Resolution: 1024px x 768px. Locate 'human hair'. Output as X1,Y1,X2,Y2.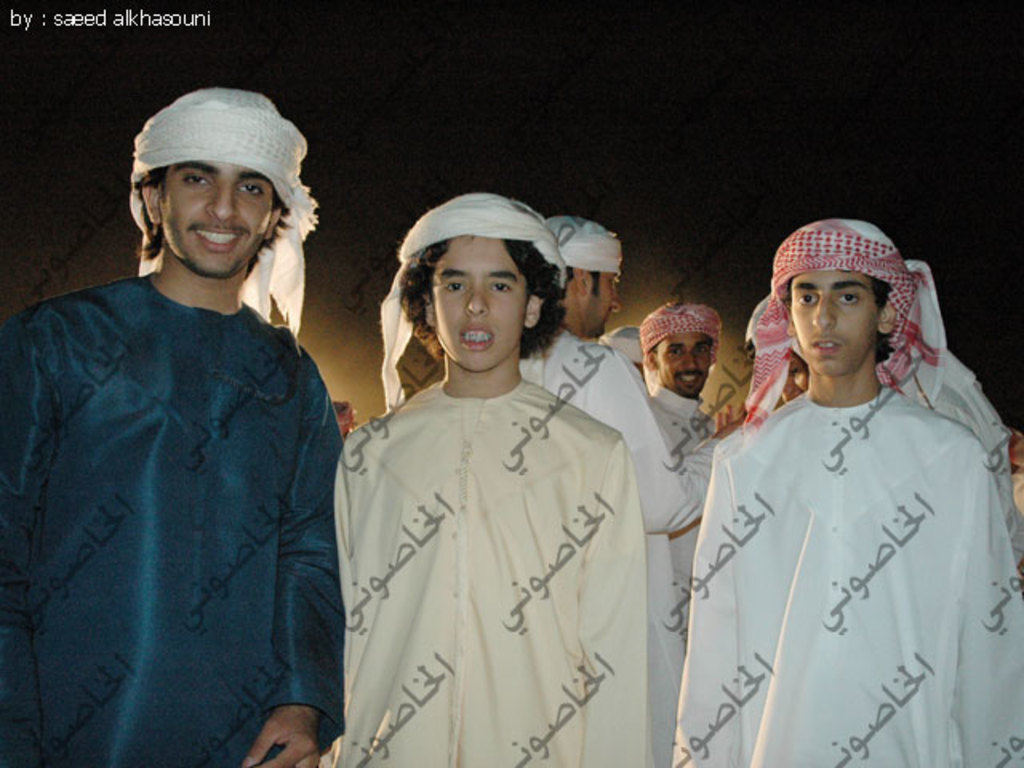
130,162,294,282.
